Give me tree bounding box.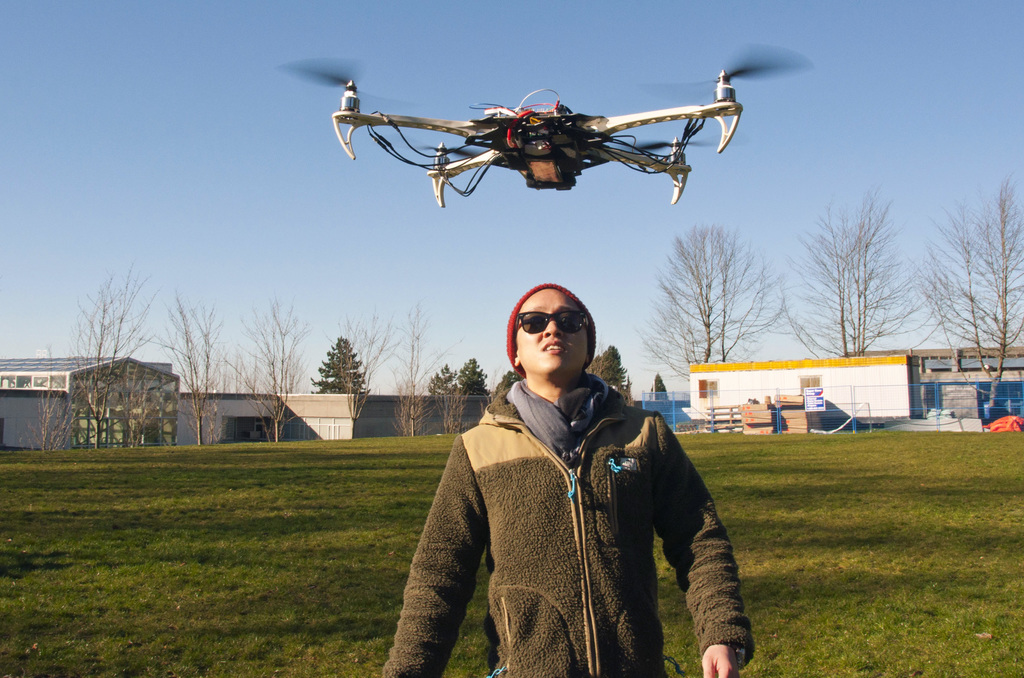
bbox=(221, 288, 313, 445).
